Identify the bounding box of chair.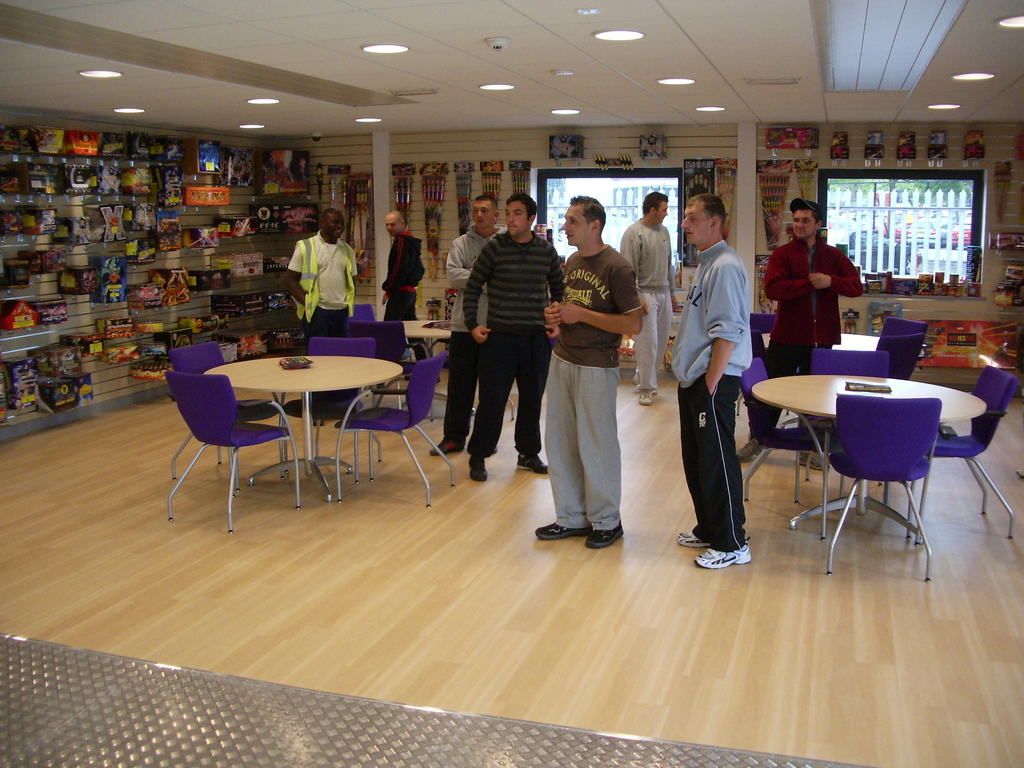
select_region(787, 390, 937, 580).
